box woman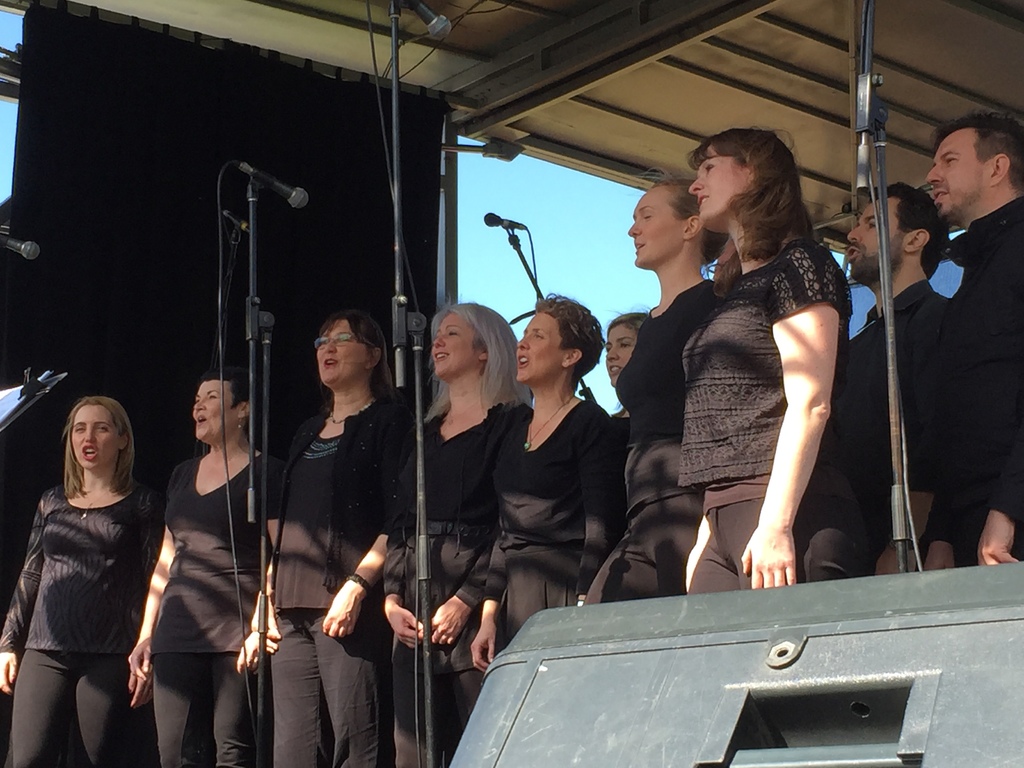
box(0, 397, 168, 767)
